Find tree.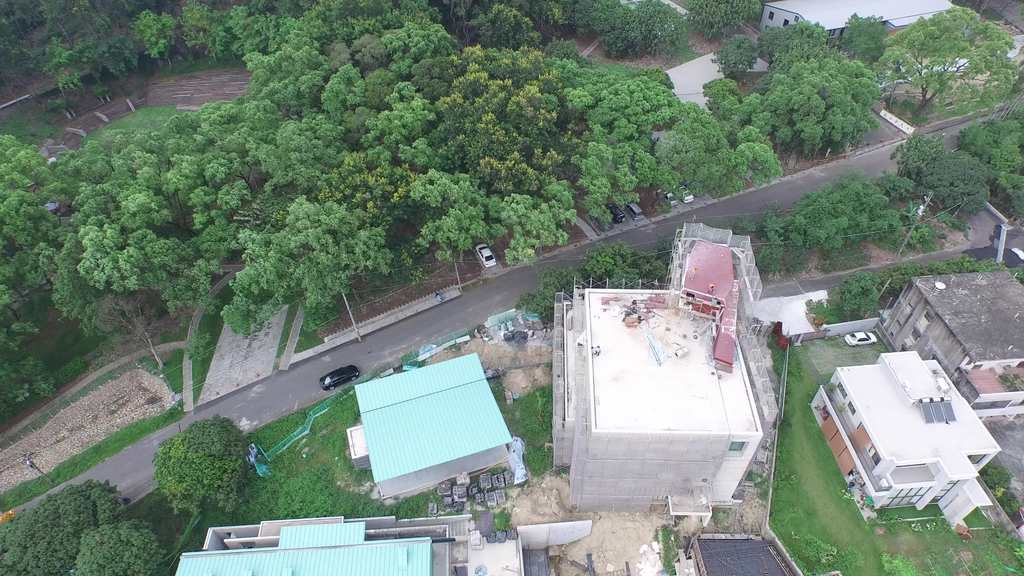
[left=72, top=518, right=170, bottom=575].
